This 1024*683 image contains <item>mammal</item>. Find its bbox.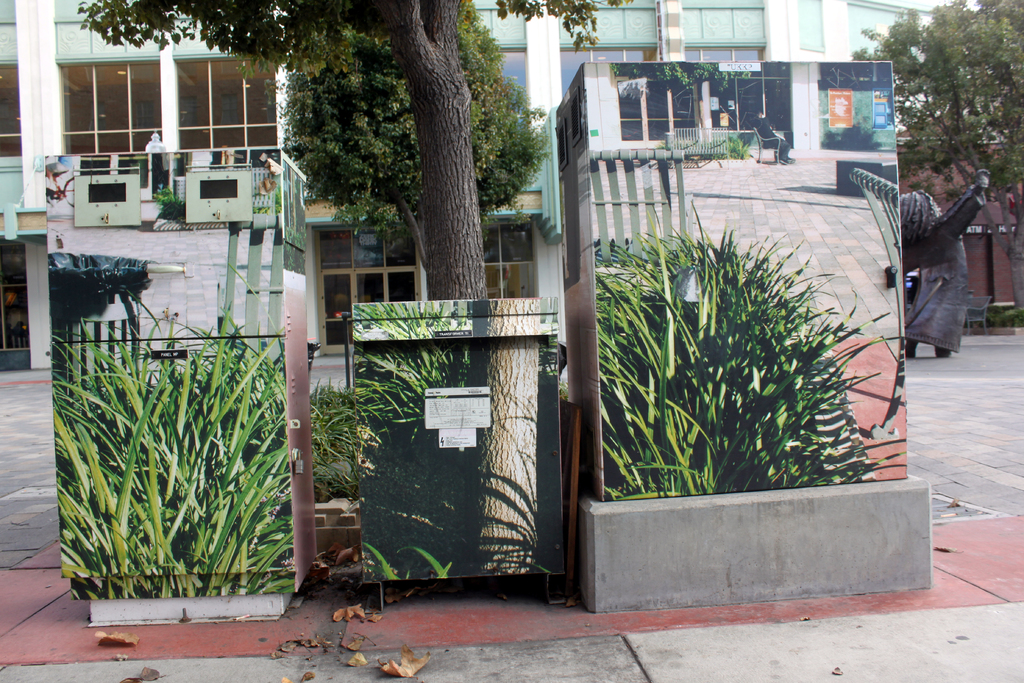
bbox=(750, 108, 795, 165).
